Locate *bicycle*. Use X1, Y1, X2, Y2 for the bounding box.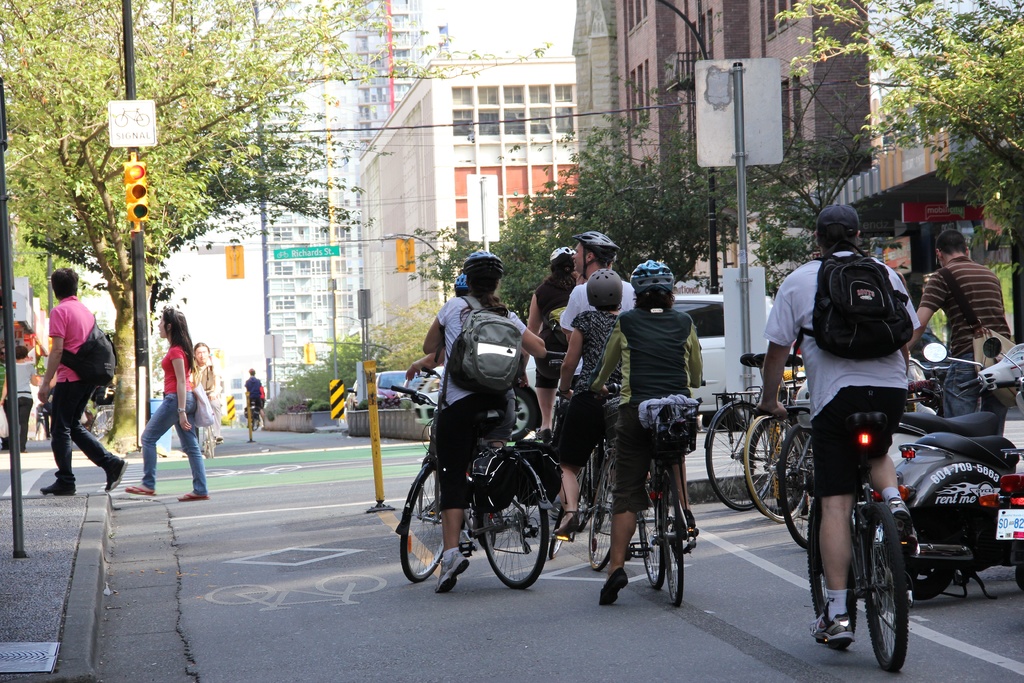
388, 384, 550, 582.
